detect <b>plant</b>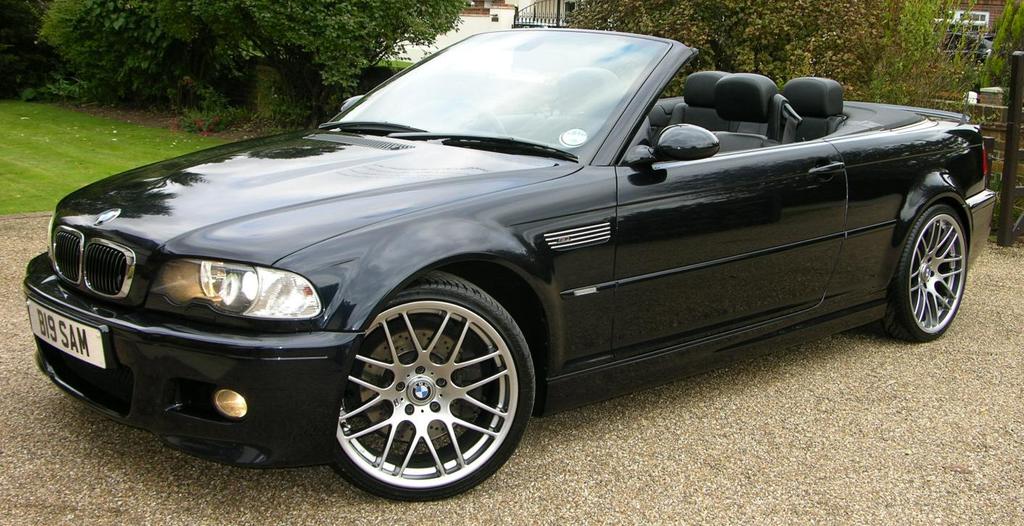
left=570, top=0, right=917, bottom=92
